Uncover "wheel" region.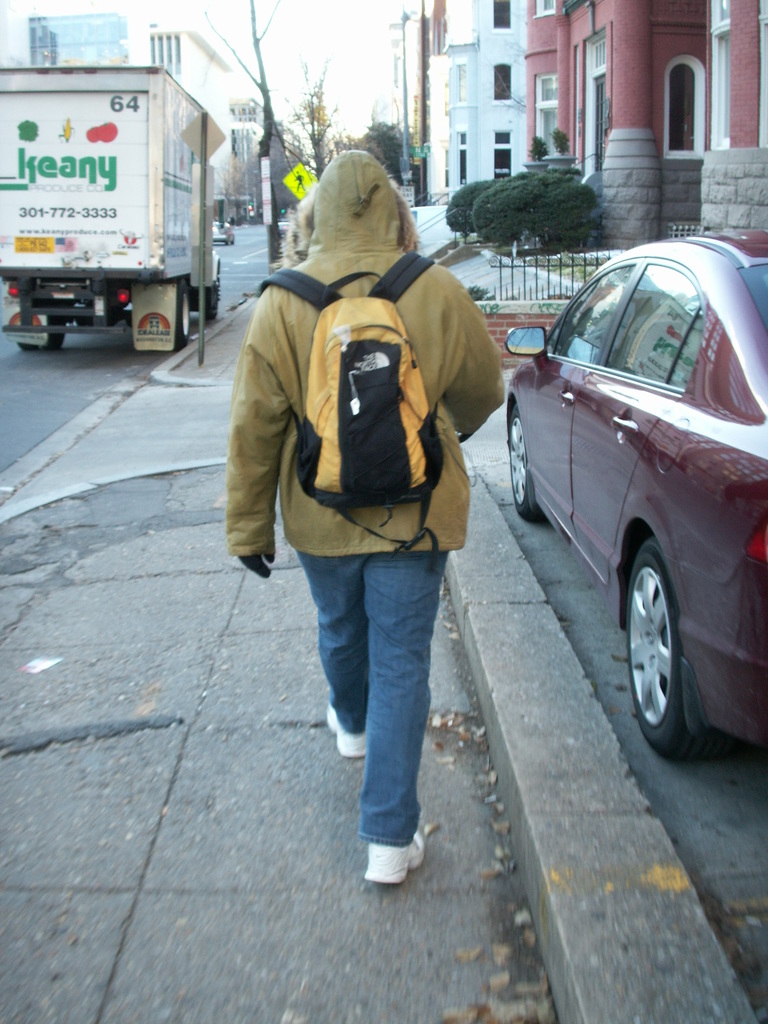
Uncovered: select_region(205, 274, 220, 319).
